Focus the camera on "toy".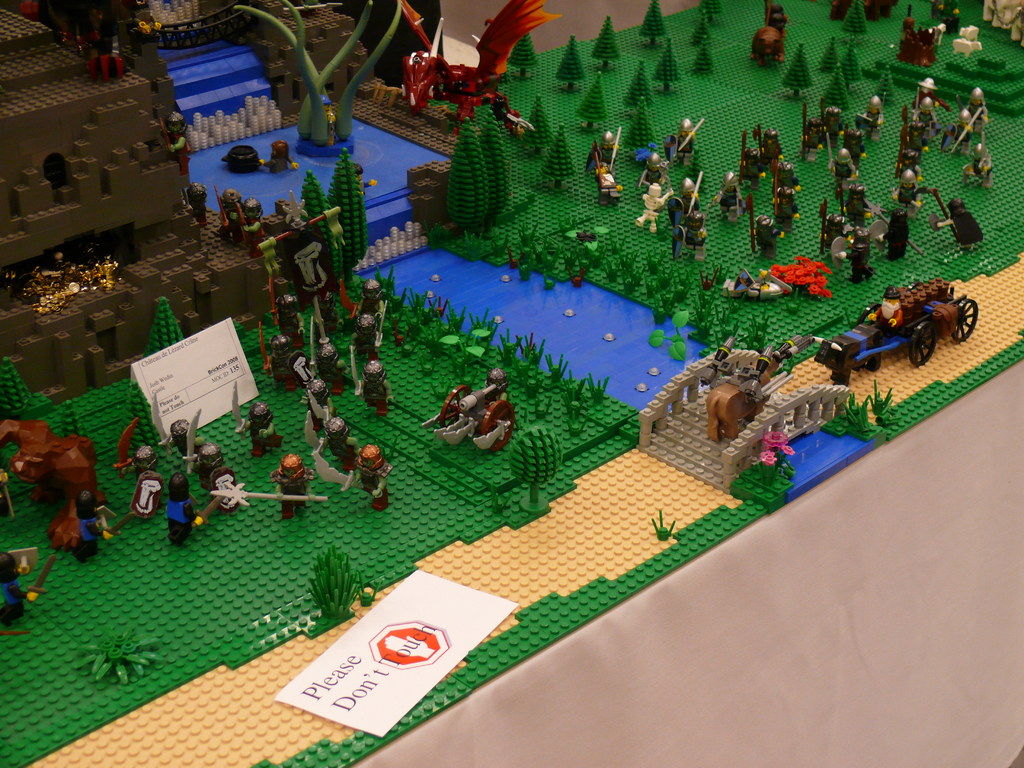
Focus region: [825, 204, 845, 237].
